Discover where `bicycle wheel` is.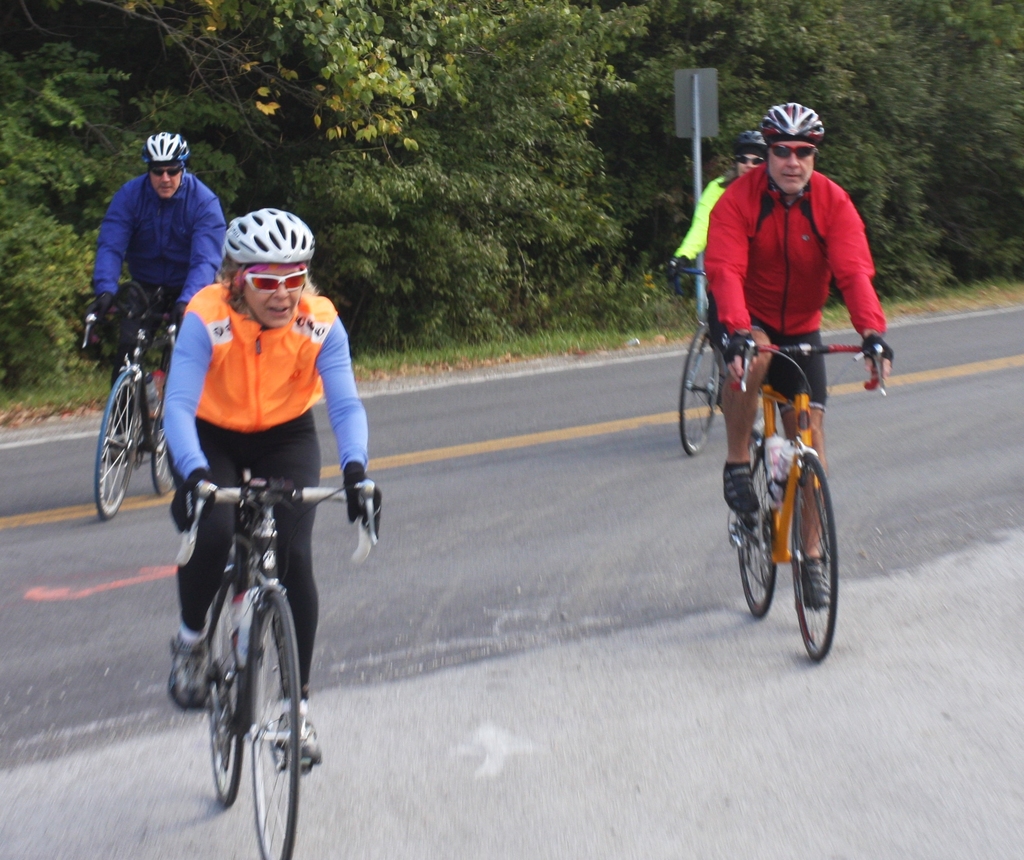
Discovered at crop(680, 327, 724, 457).
